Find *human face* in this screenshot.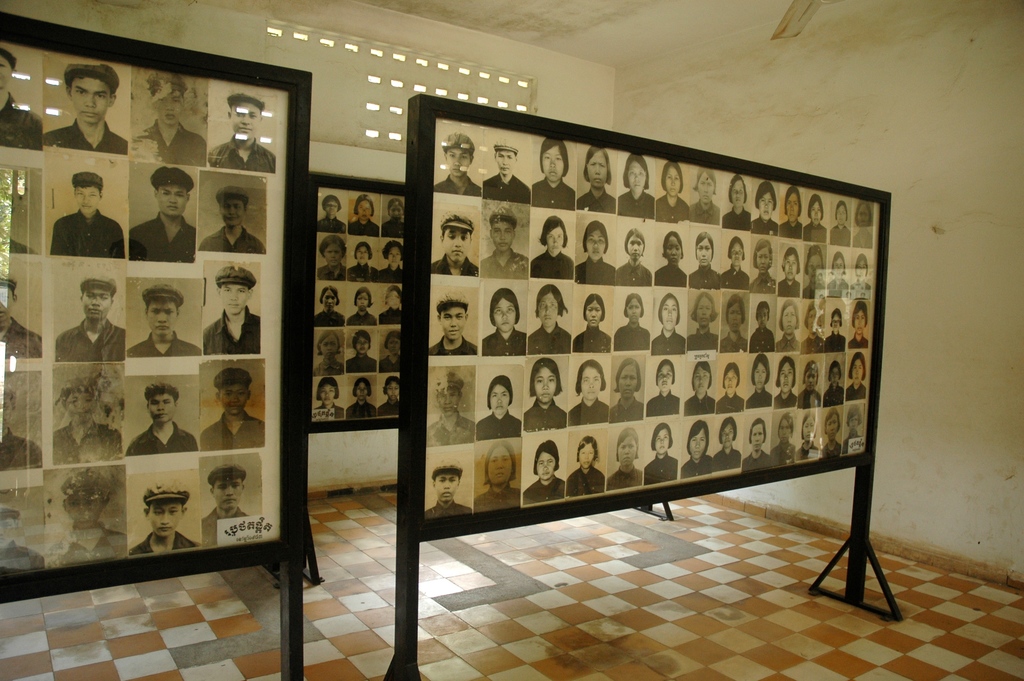
The bounding box for *human face* is region(435, 472, 458, 503).
